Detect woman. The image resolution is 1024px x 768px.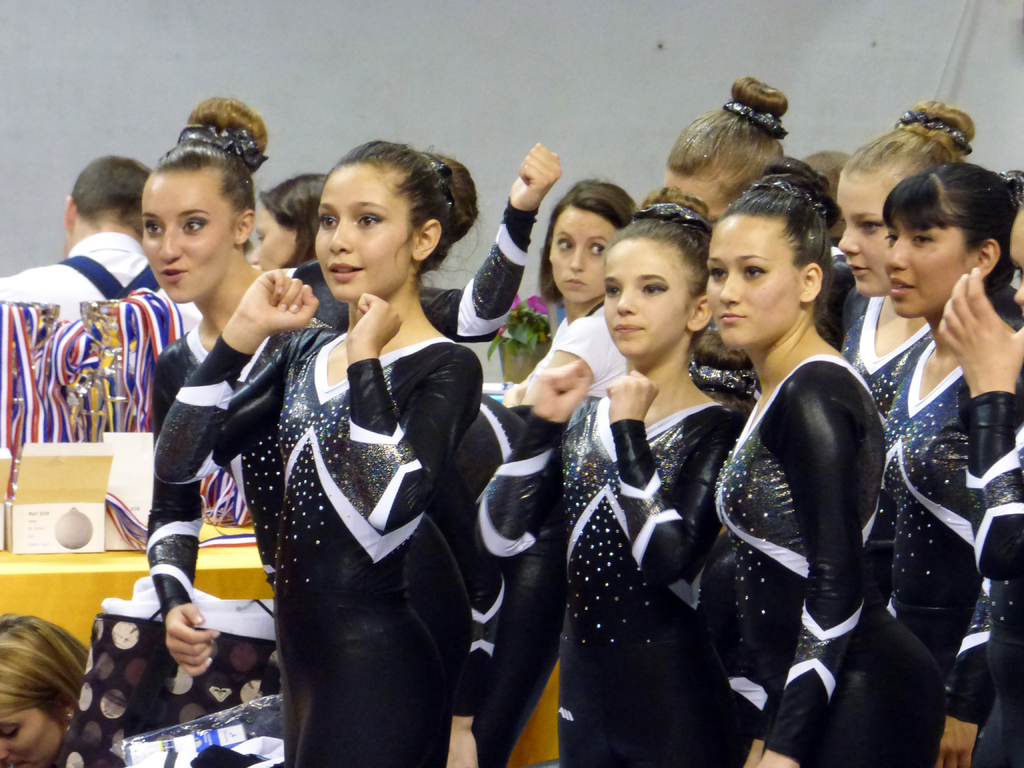
bbox=(150, 138, 486, 767).
